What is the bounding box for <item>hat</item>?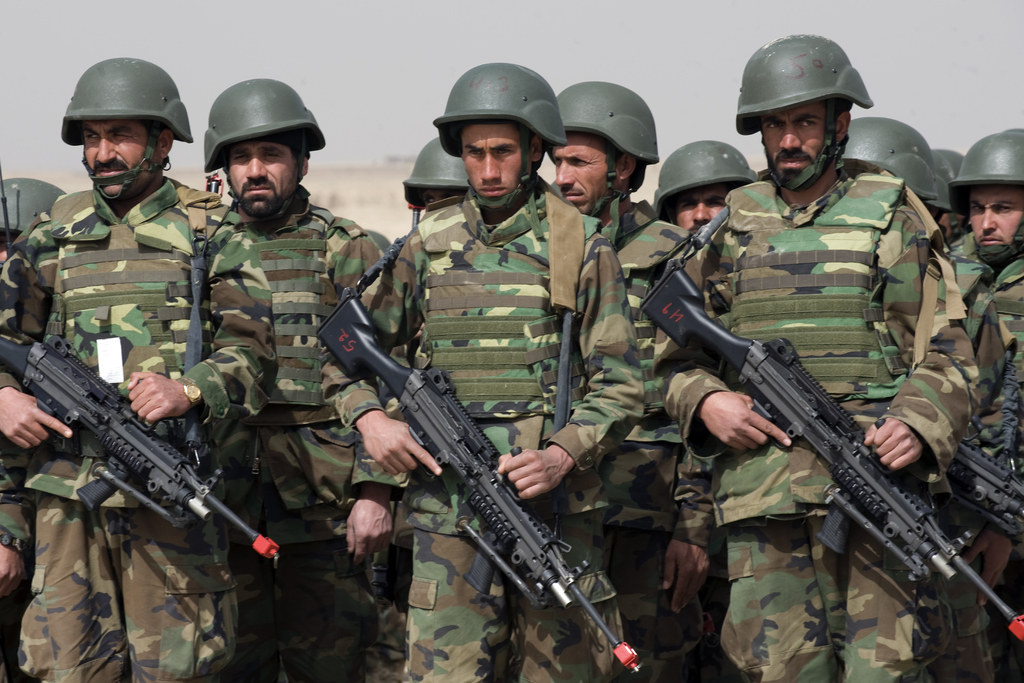
(438, 54, 566, 215).
